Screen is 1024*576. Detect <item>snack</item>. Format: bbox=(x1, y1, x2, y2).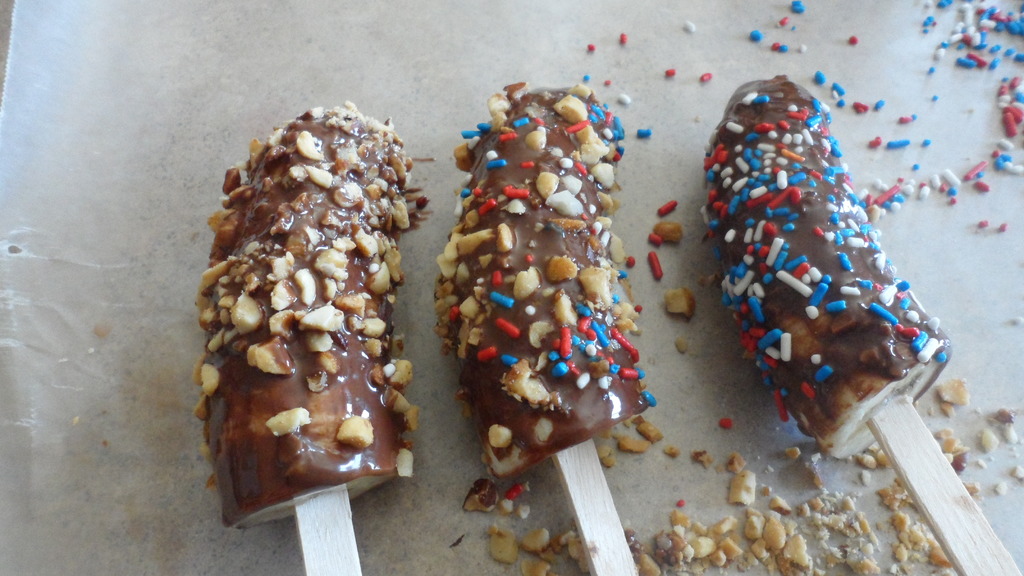
bbox=(438, 87, 648, 478).
